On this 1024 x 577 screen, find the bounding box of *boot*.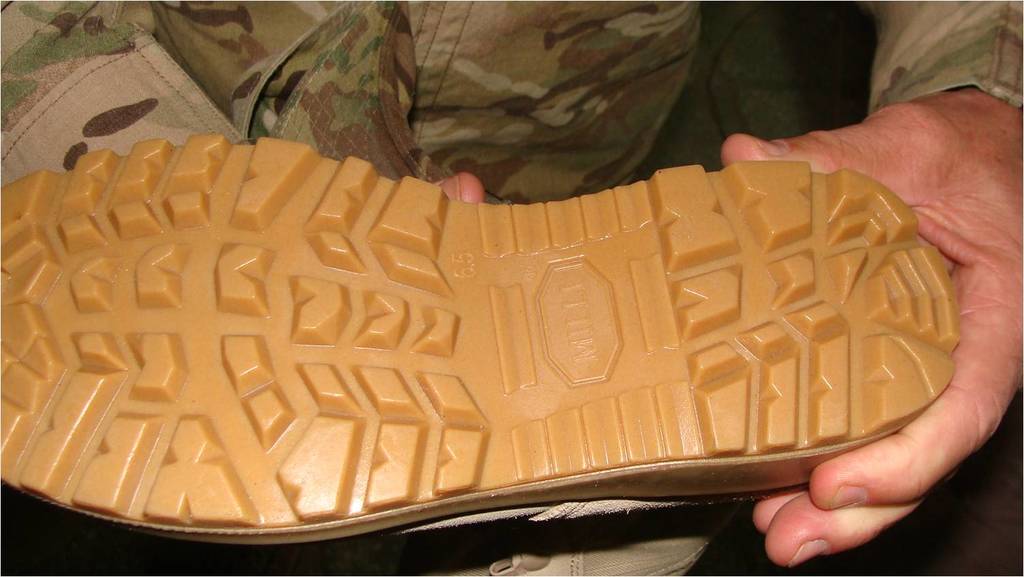
Bounding box: detection(5, 99, 972, 511).
